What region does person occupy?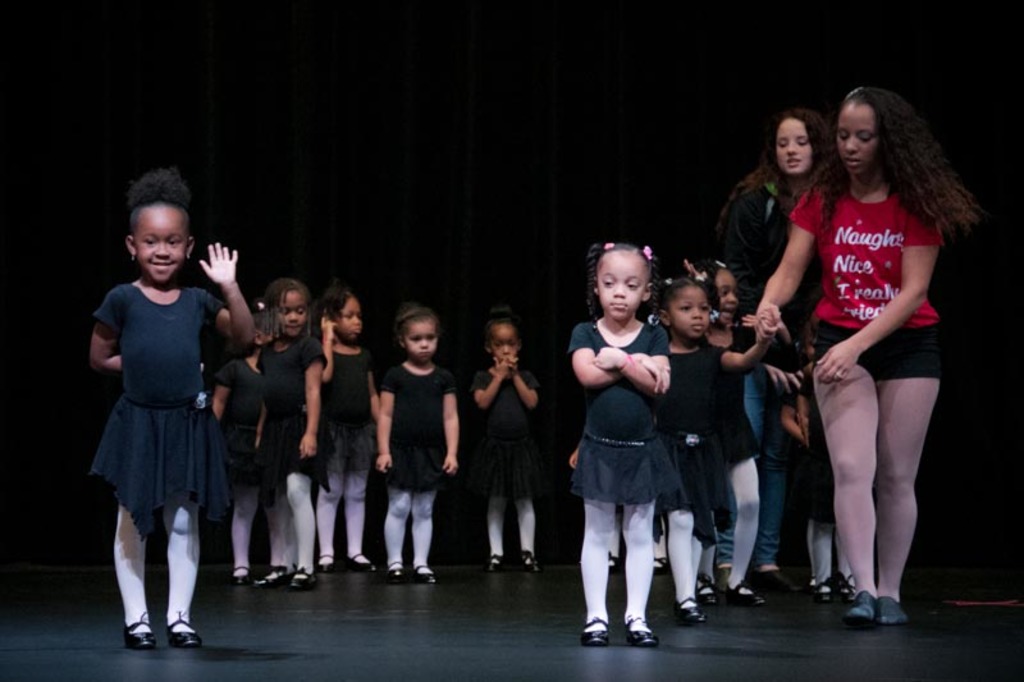
{"left": 314, "top": 280, "right": 383, "bottom": 572}.
